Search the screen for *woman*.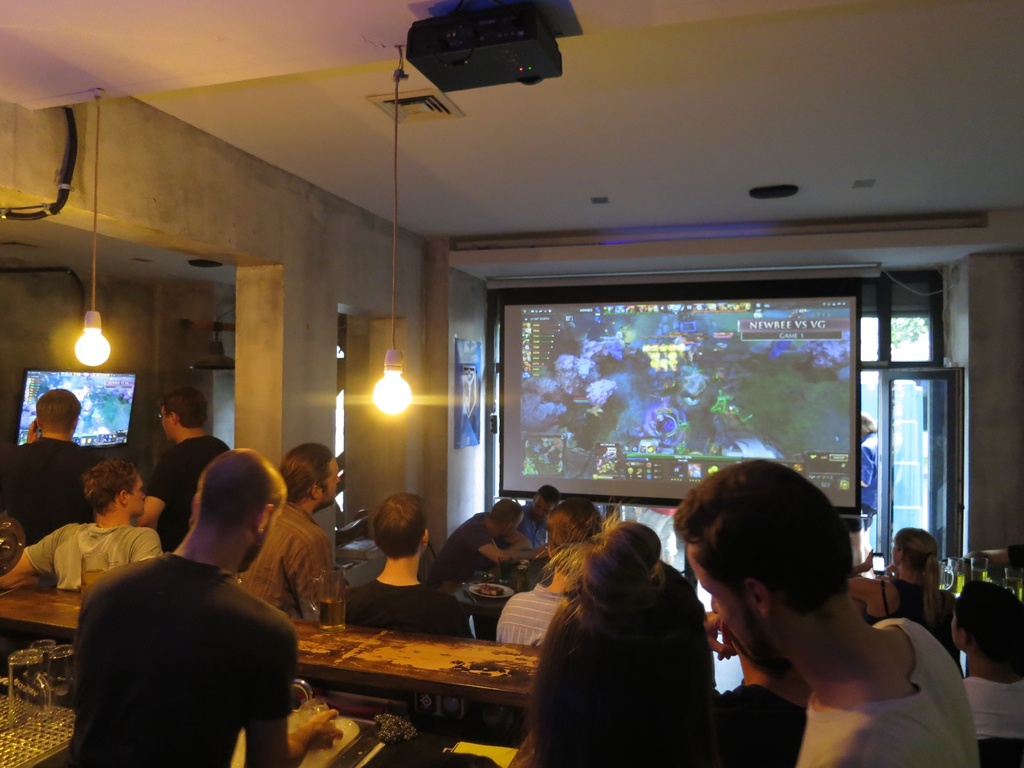
Found at locate(846, 527, 957, 659).
